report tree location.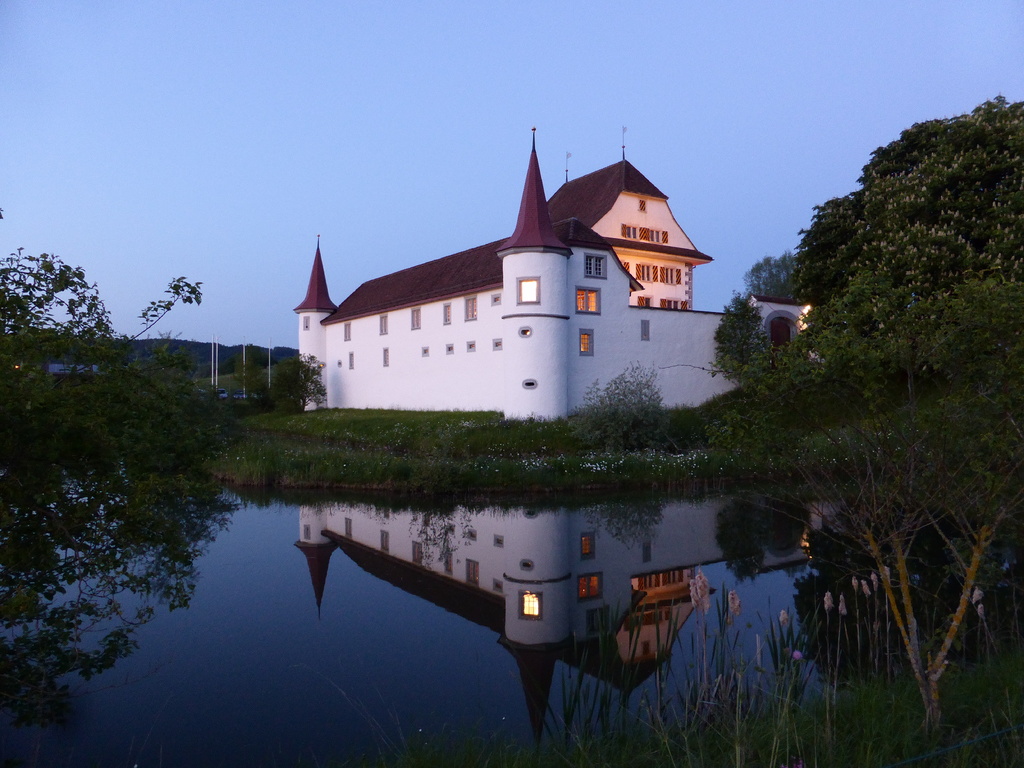
Report: (232, 362, 322, 412).
